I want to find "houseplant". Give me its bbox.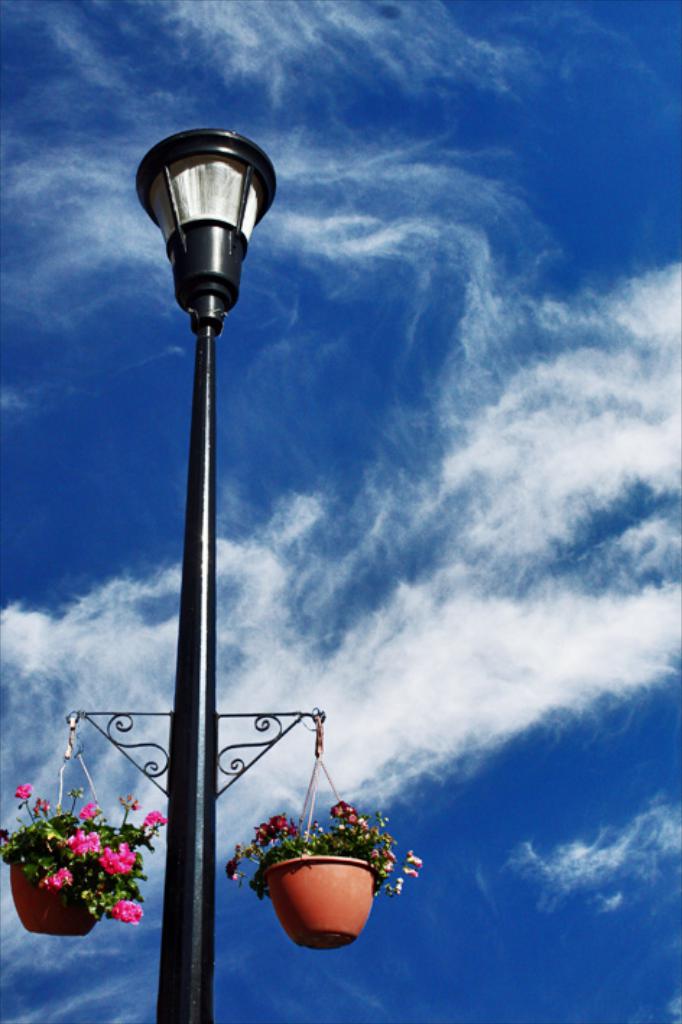
[left=223, top=804, right=428, bottom=942].
